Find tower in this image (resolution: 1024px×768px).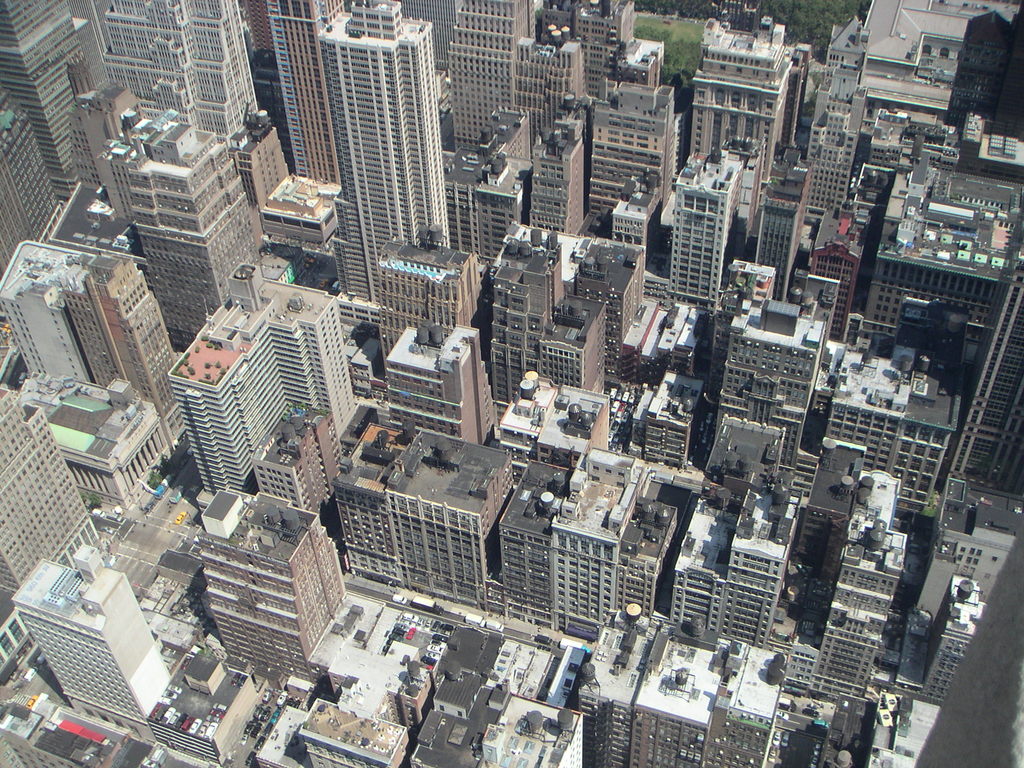
<box>501,48,600,130</box>.
